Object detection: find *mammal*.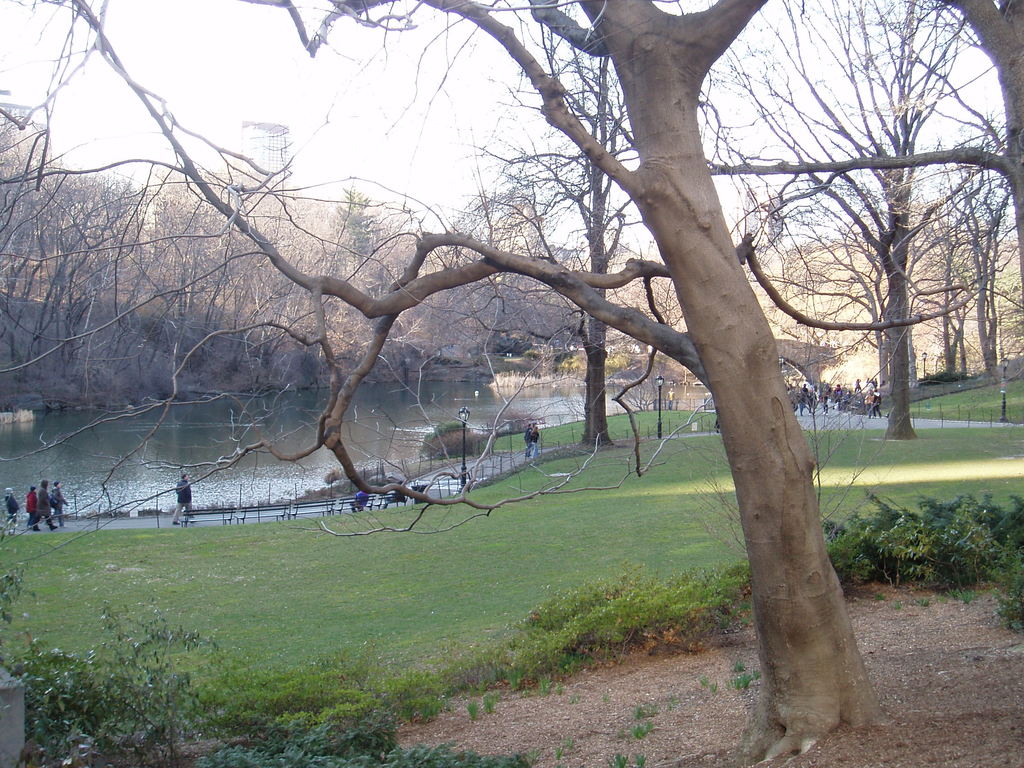
(x1=349, y1=492, x2=367, y2=513).
